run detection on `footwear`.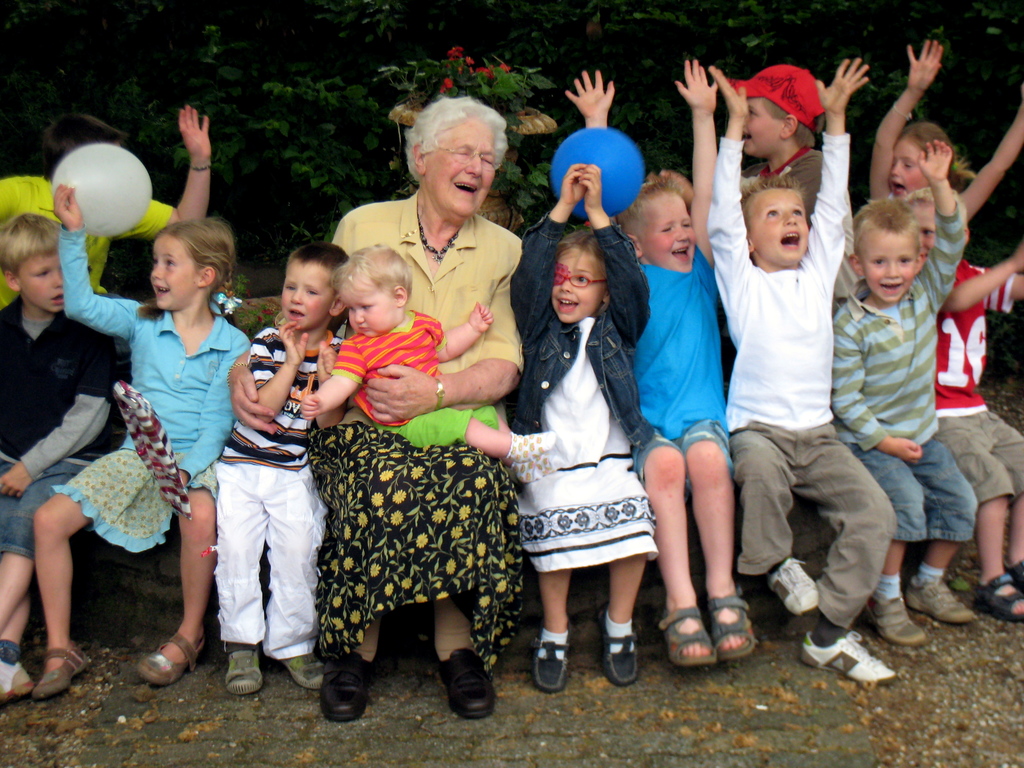
Result: region(907, 573, 979, 624).
